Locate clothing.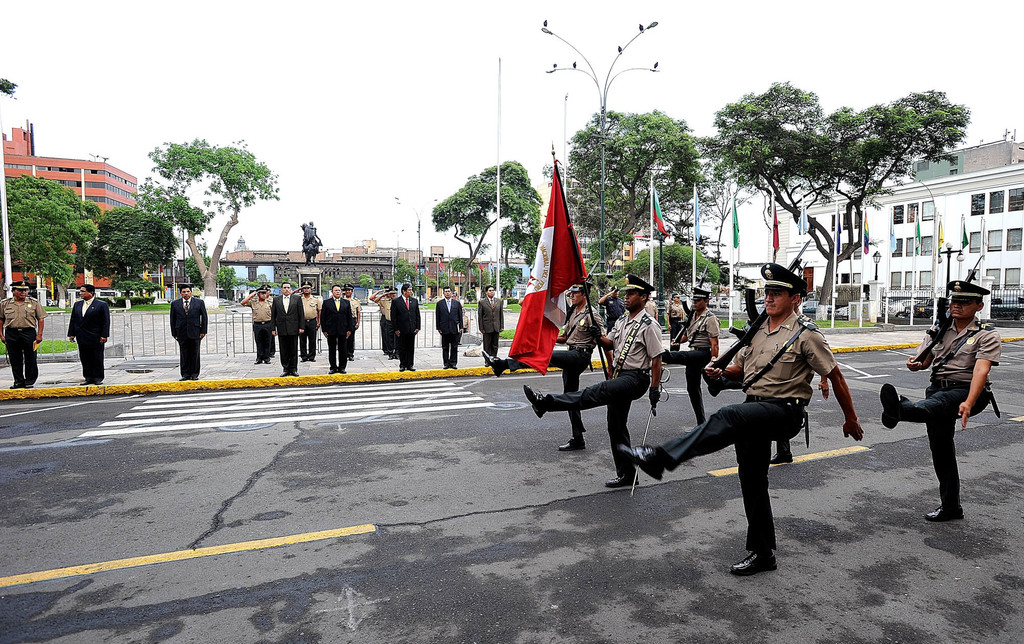
Bounding box: left=668, top=298, right=686, bottom=352.
